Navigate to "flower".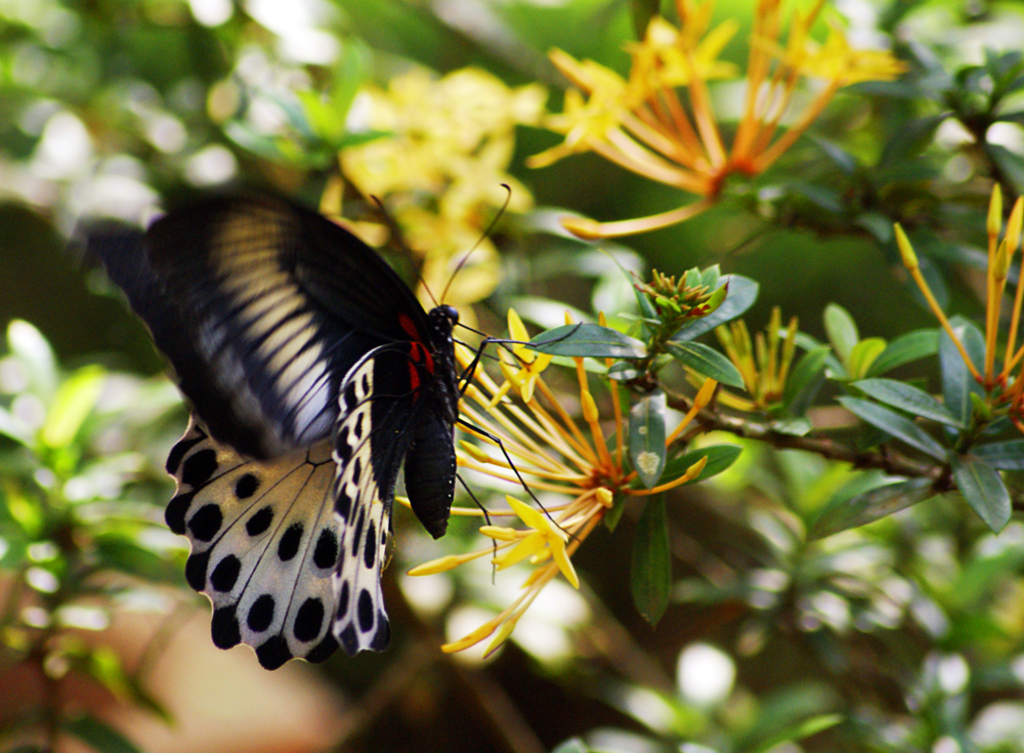
Navigation target: Rect(315, 66, 541, 348).
